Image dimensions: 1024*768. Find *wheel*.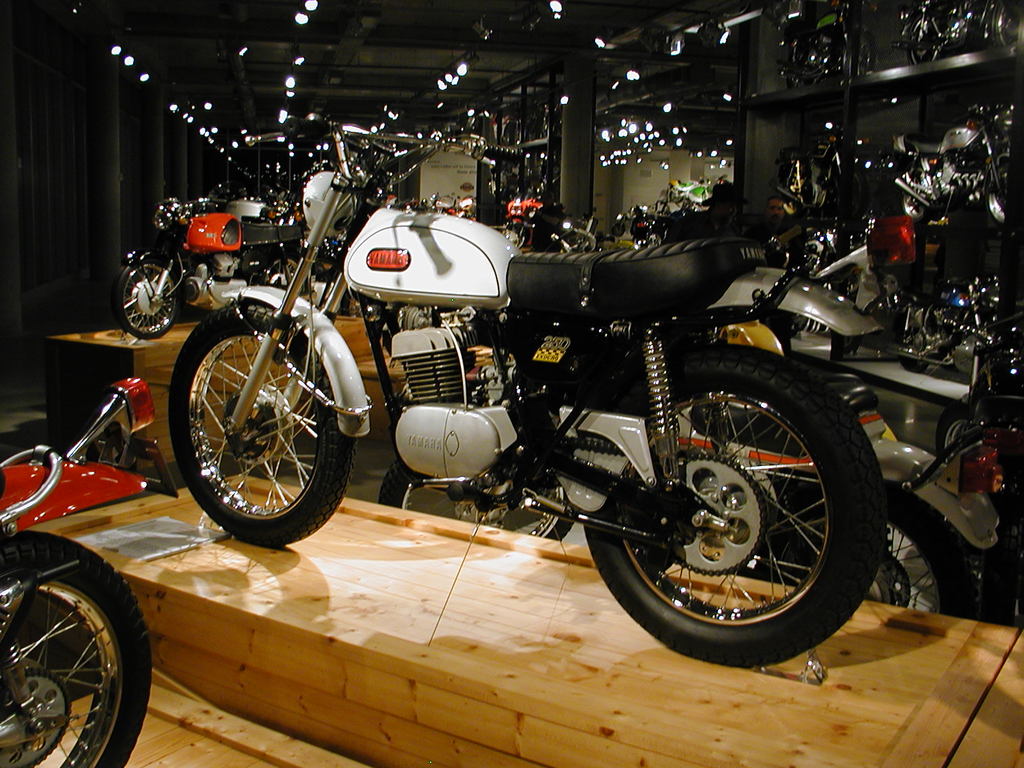
785:45:816:89.
